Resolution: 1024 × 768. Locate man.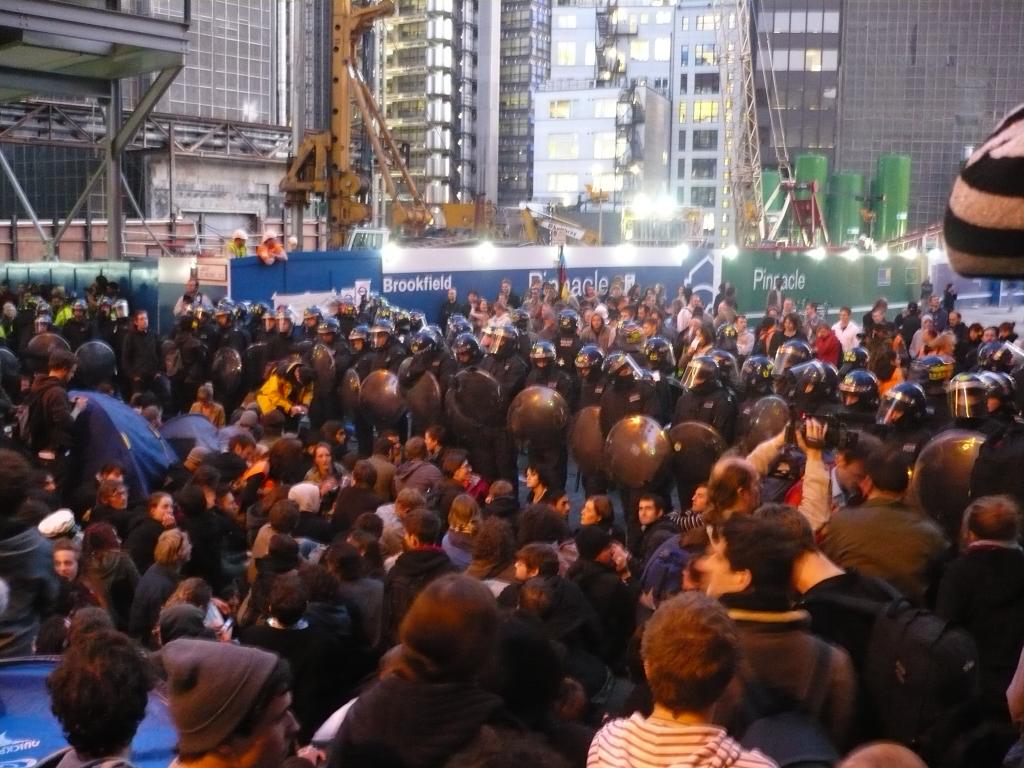
pyautogui.locateOnScreen(572, 534, 633, 645).
